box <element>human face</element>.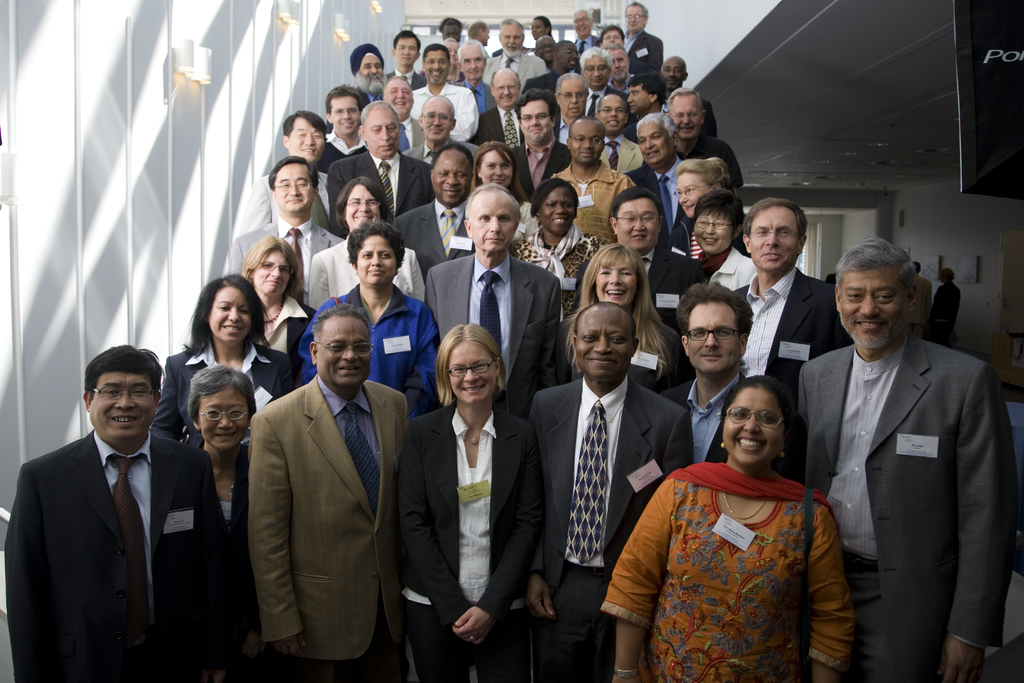
<bbox>541, 194, 575, 229</bbox>.
